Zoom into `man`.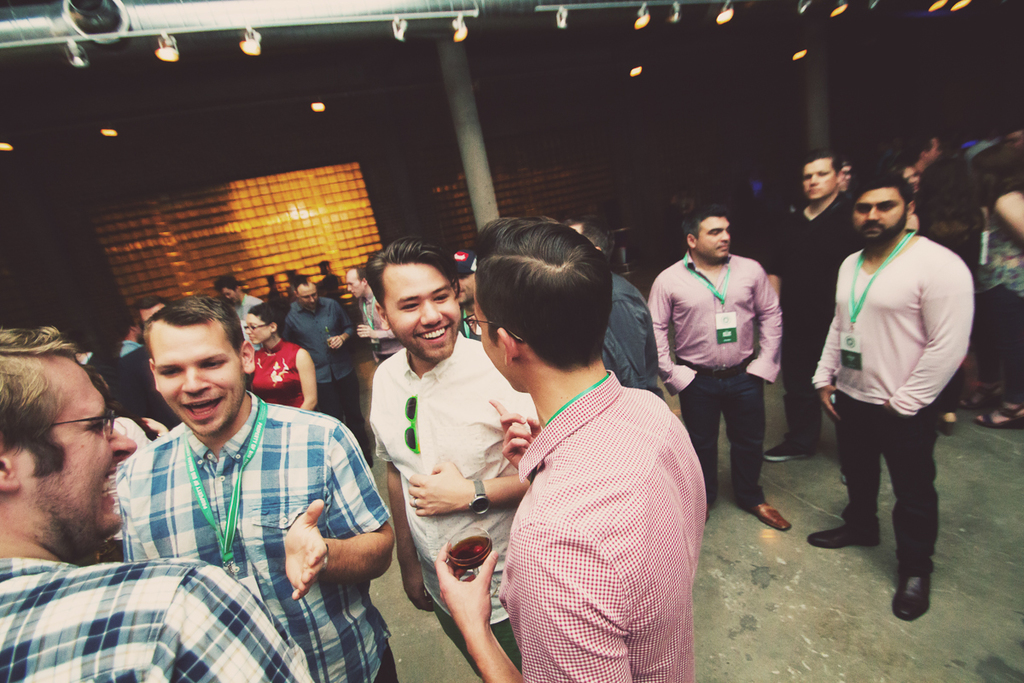
Zoom target: pyautogui.locateOnScreen(123, 297, 405, 682).
